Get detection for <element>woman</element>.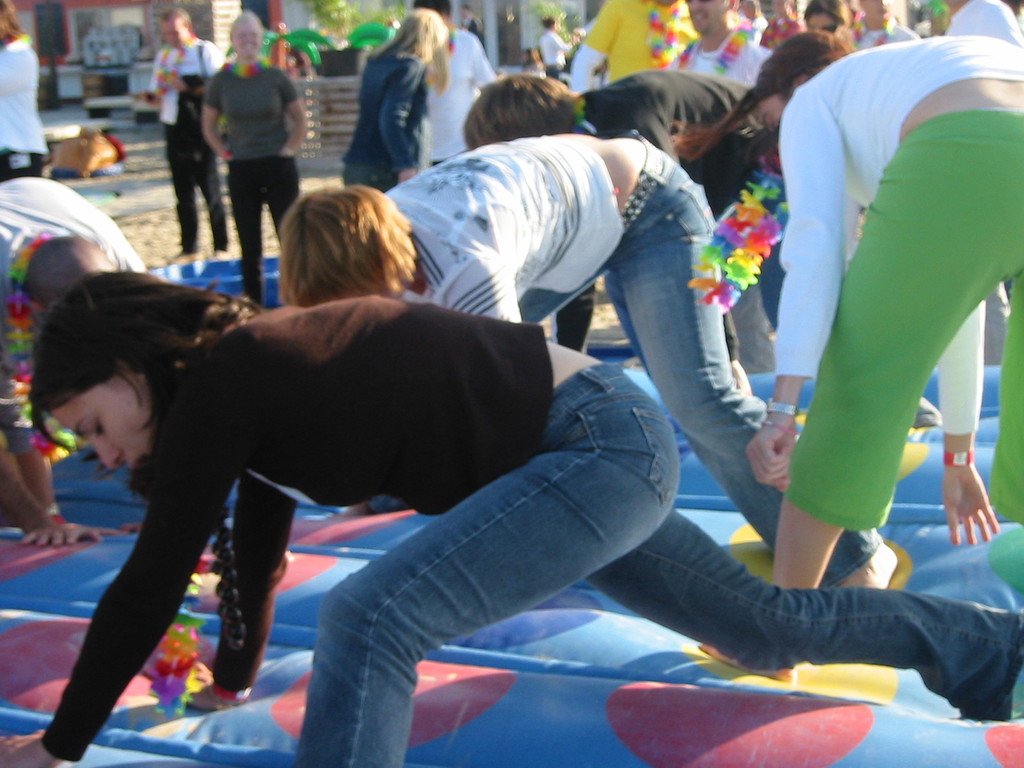
Detection: (270, 129, 901, 589).
